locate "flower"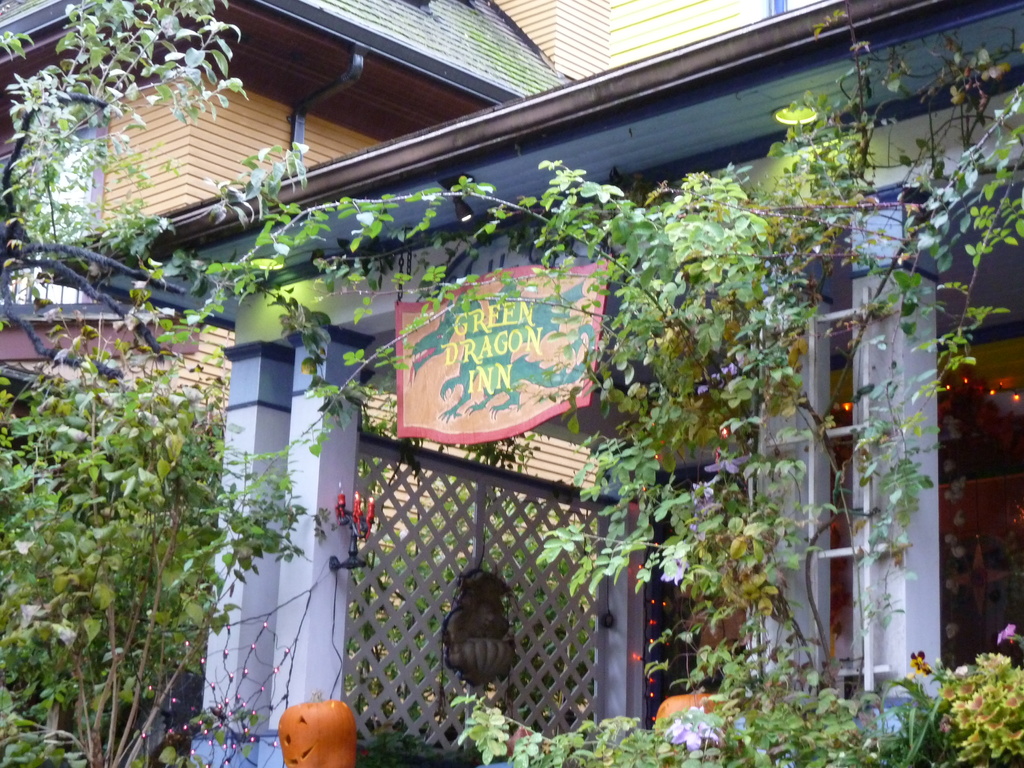
box=[705, 458, 751, 474]
